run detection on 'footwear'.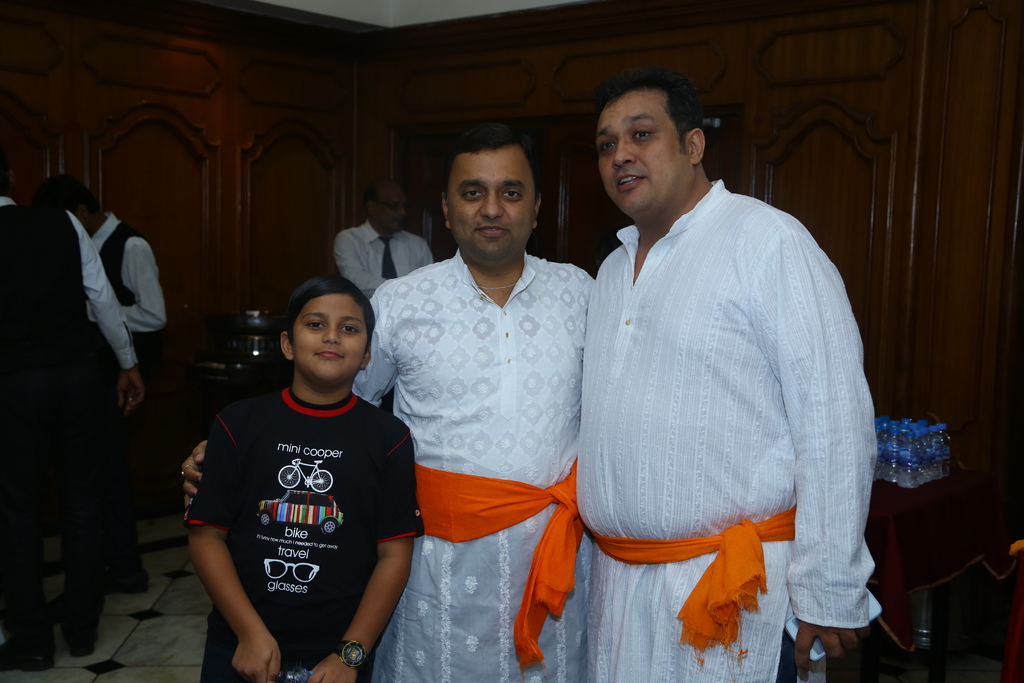
Result: [left=61, top=624, right=99, bottom=654].
